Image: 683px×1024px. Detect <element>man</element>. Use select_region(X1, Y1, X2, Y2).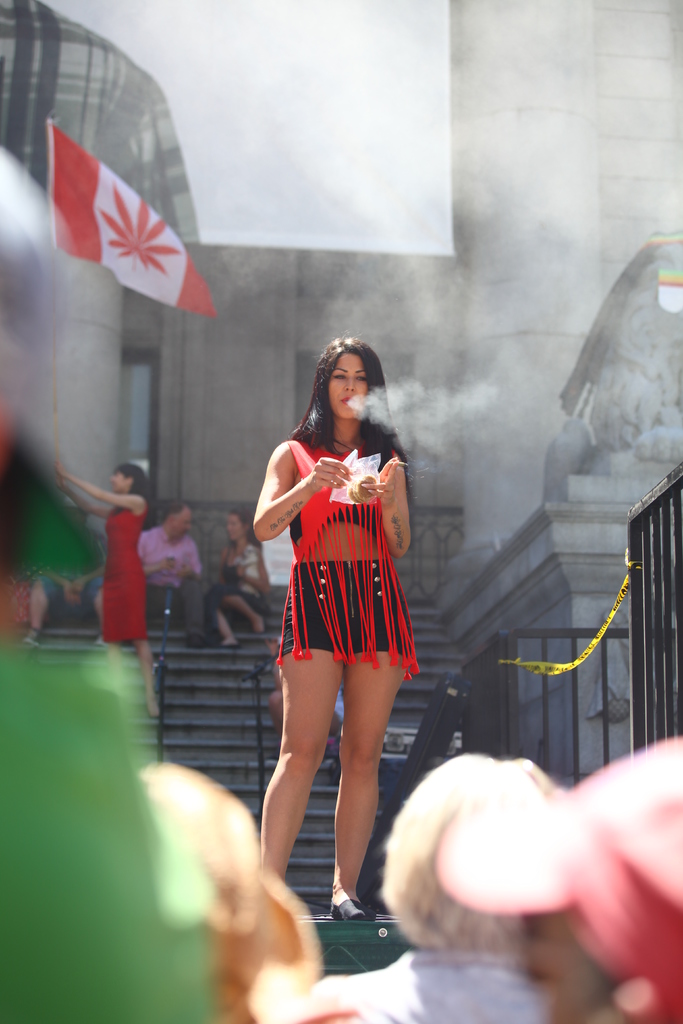
select_region(140, 500, 213, 644).
